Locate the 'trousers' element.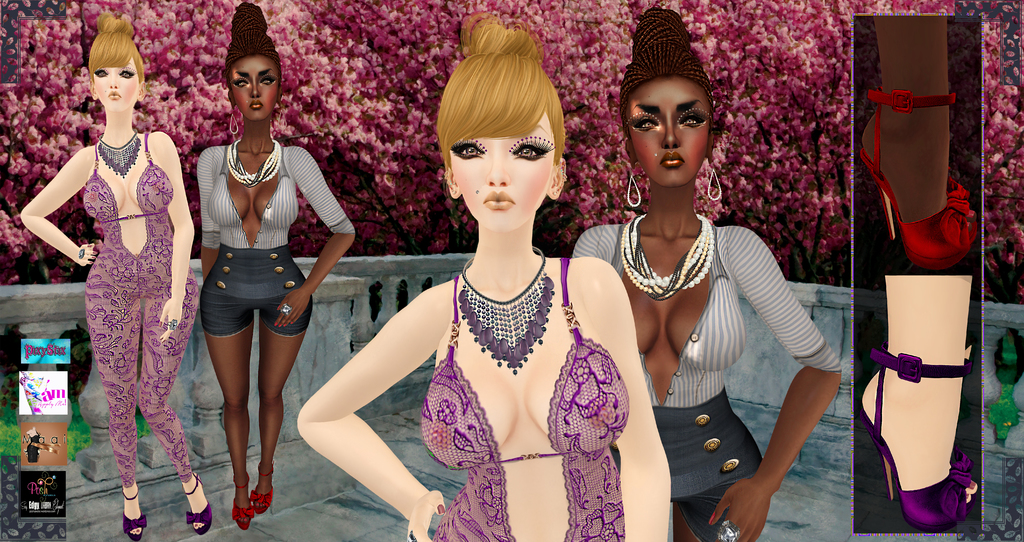
Element bbox: [667, 482, 756, 541].
